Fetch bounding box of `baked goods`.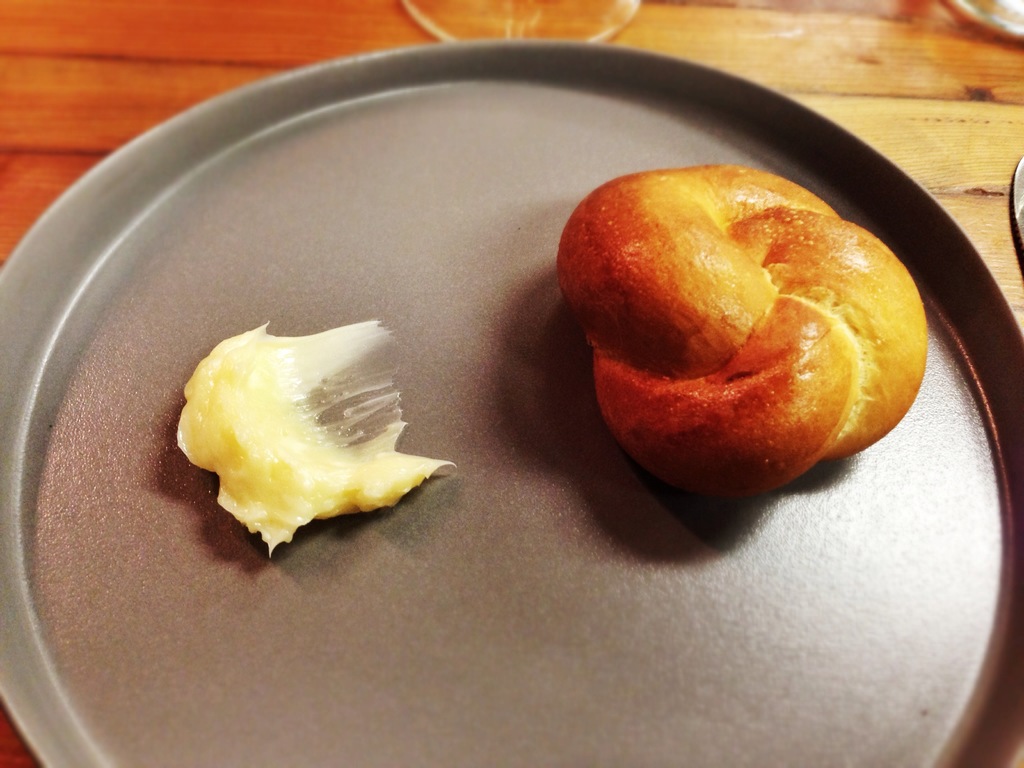
Bbox: <bbox>575, 146, 913, 495</bbox>.
